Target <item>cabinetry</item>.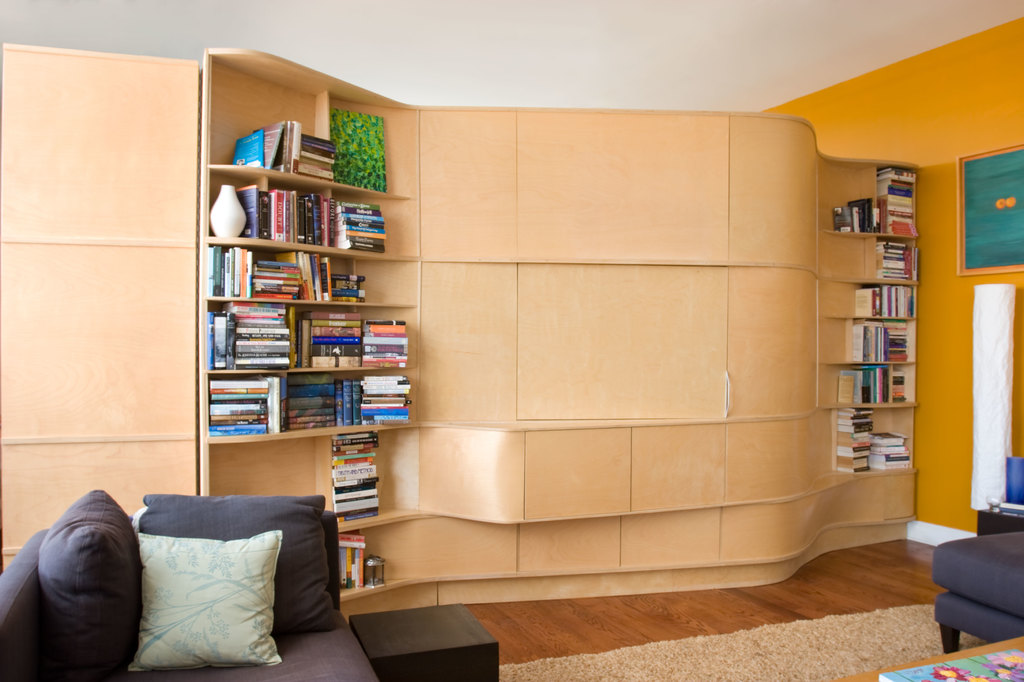
Target region: select_region(805, 142, 957, 571).
